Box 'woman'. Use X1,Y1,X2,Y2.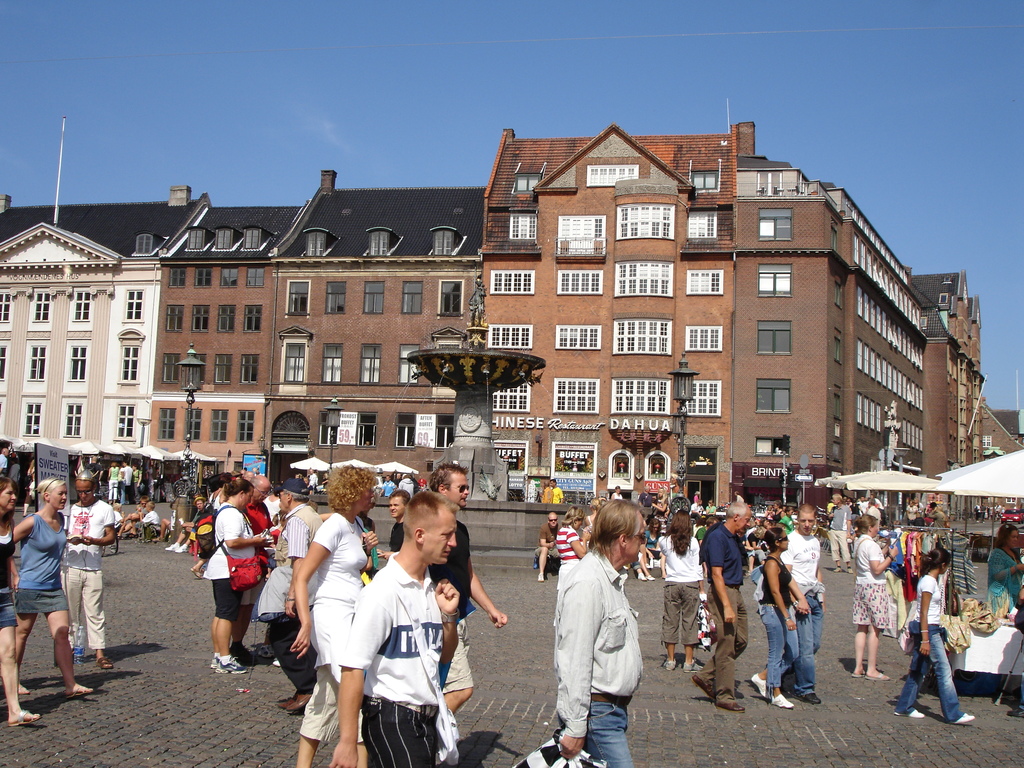
553,506,591,627.
